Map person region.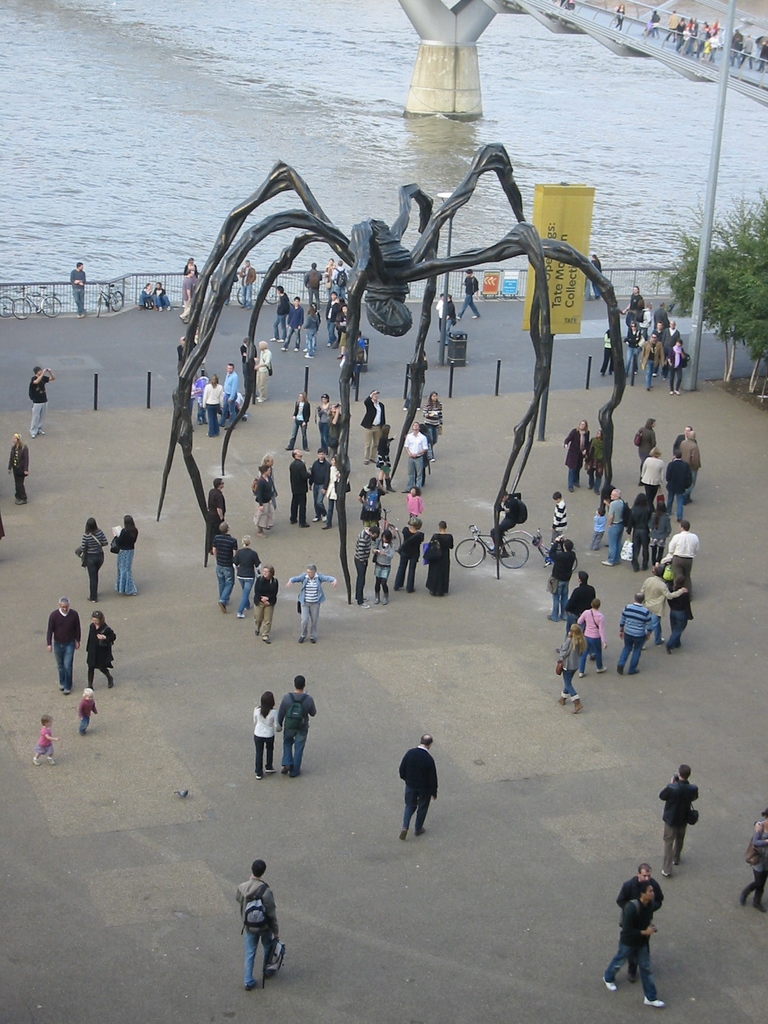
Mapped to 250:691:277:779.
